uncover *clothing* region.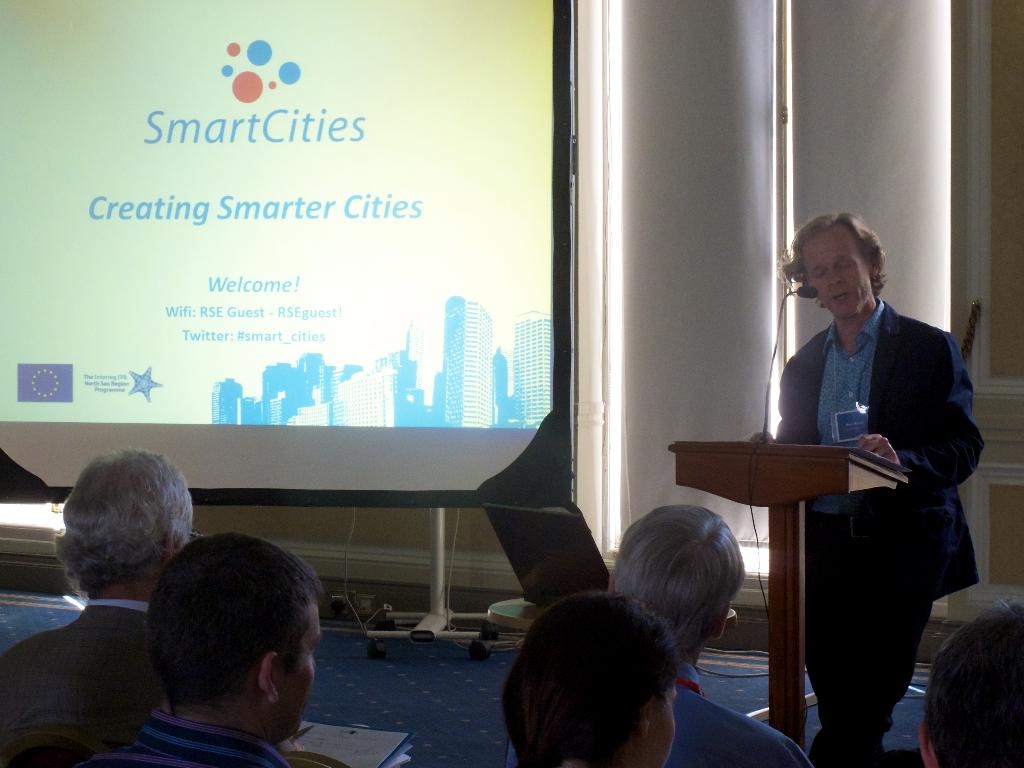
Uncovered: 0 595 166 767.
